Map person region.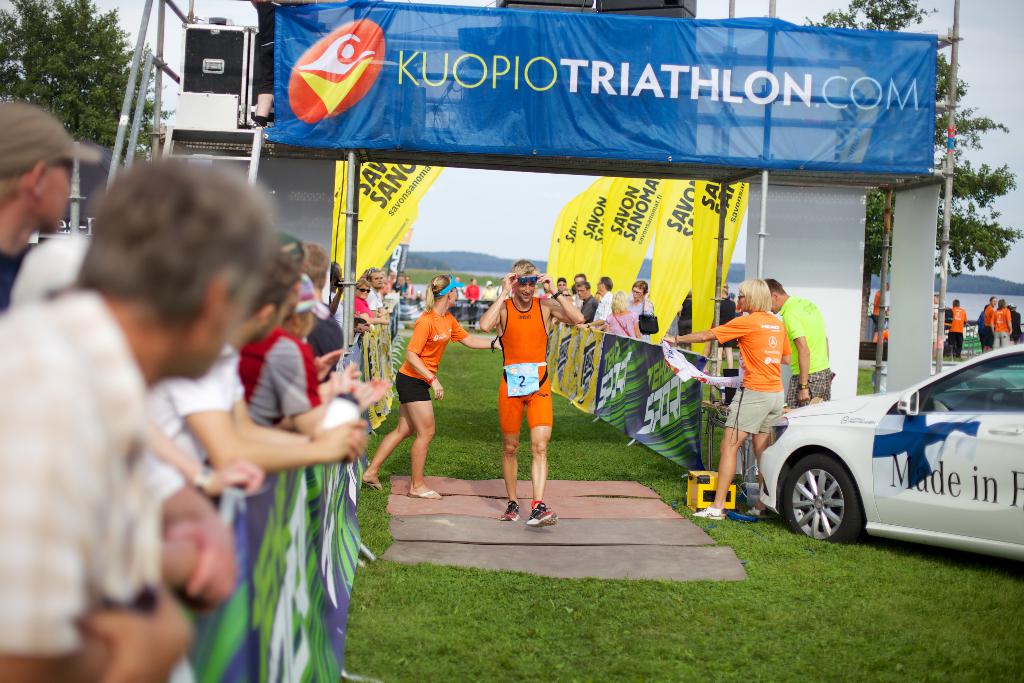
Mapped to 940,300,964,360.
